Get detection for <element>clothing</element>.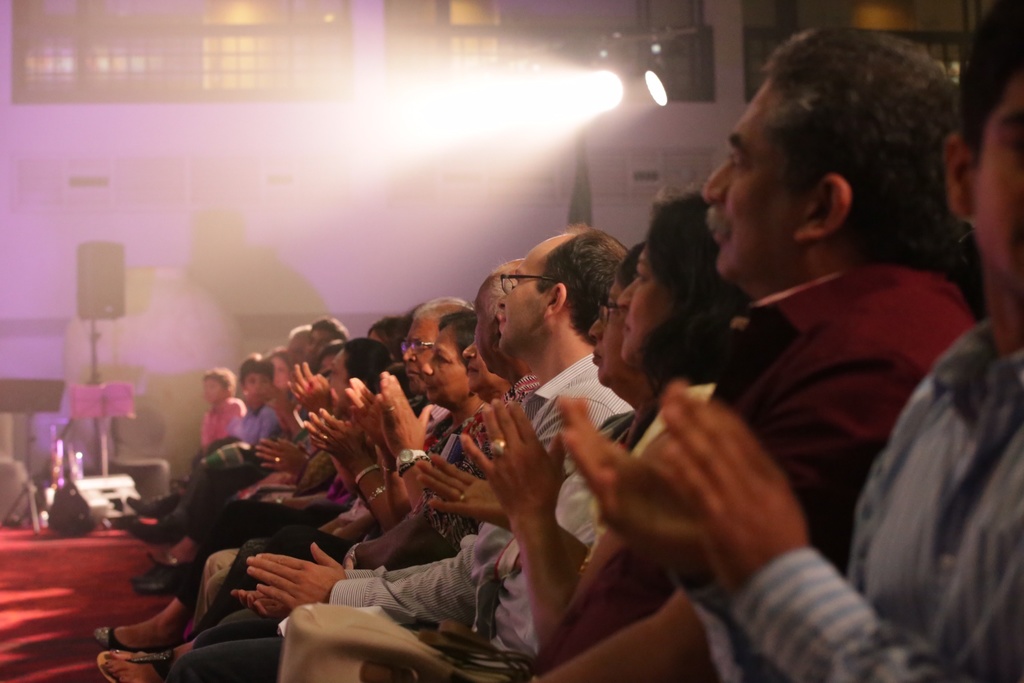
Detection: region(525, 404, 669, 651).
